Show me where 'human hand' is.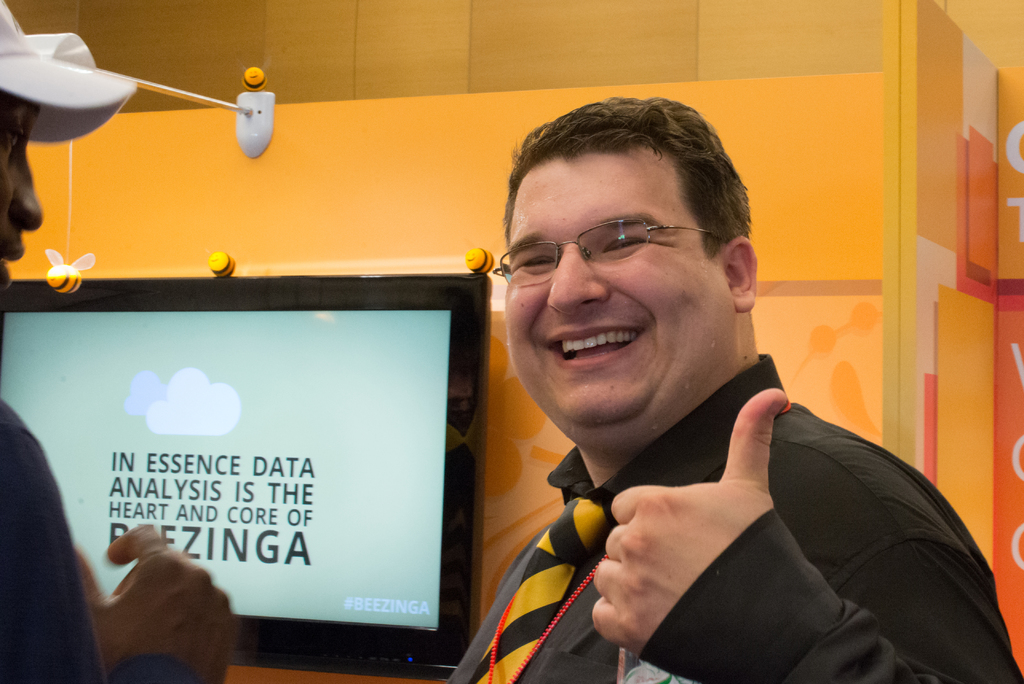
'human hand' is at select_region(588, 387, 788, 660).
